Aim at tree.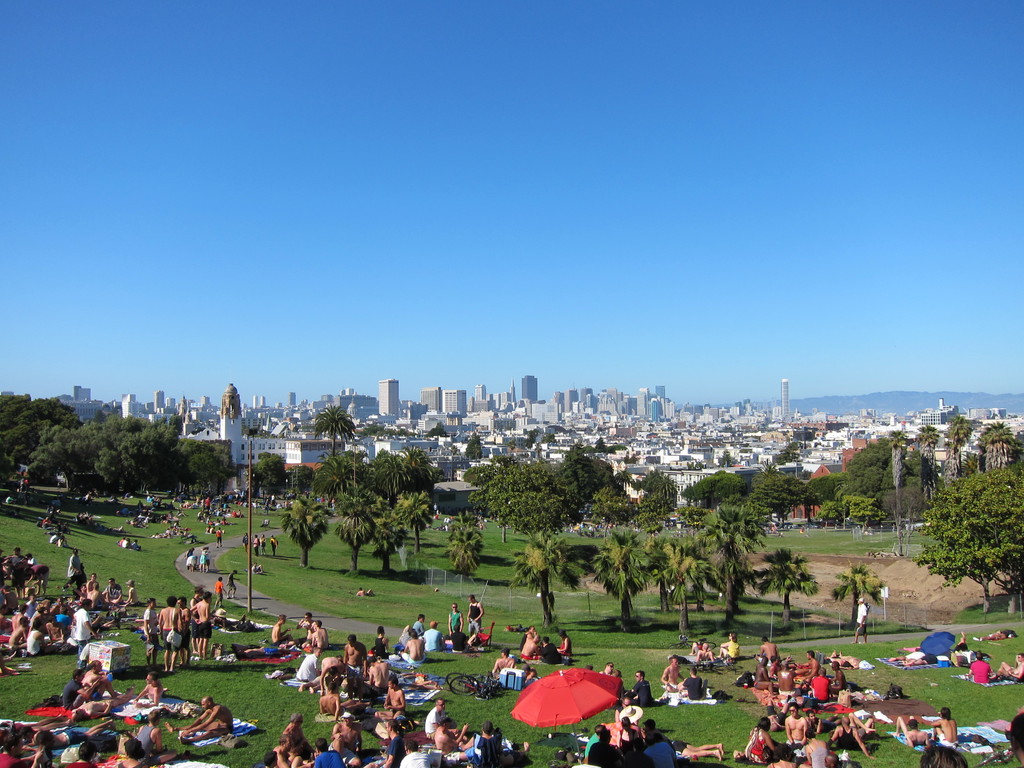
Aimed at Rect(829, 563, 886, 627).
